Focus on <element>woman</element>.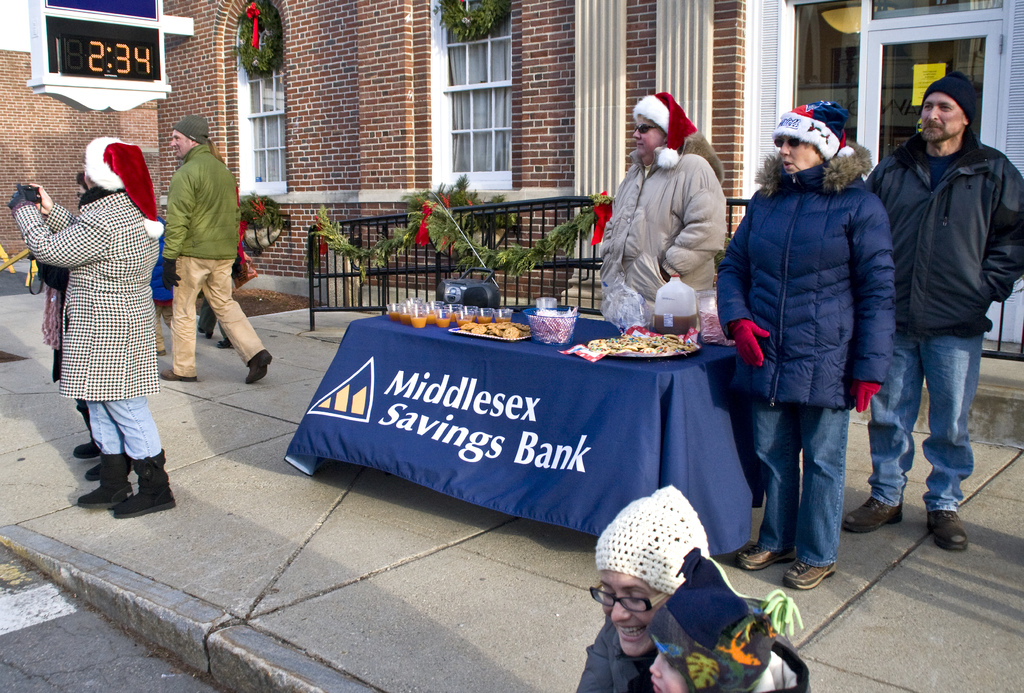
Focused at <bbox>40, 158, 145, 482</bbox>.
